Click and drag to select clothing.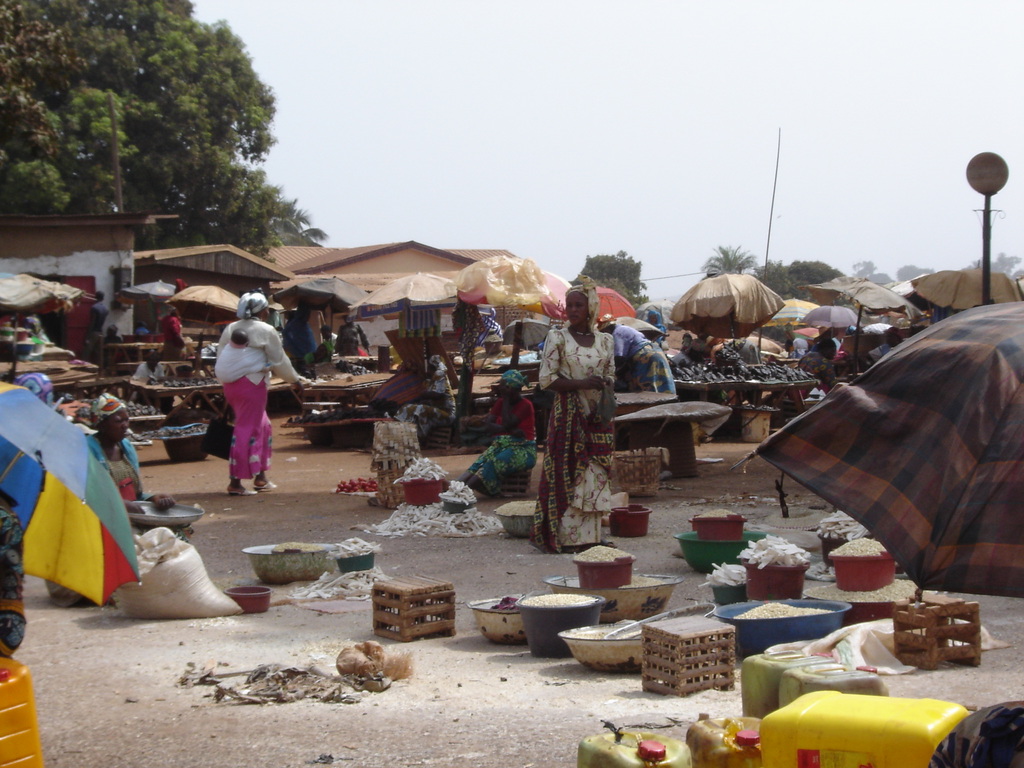
Selection: Rect(328, 333, 336, 348).
